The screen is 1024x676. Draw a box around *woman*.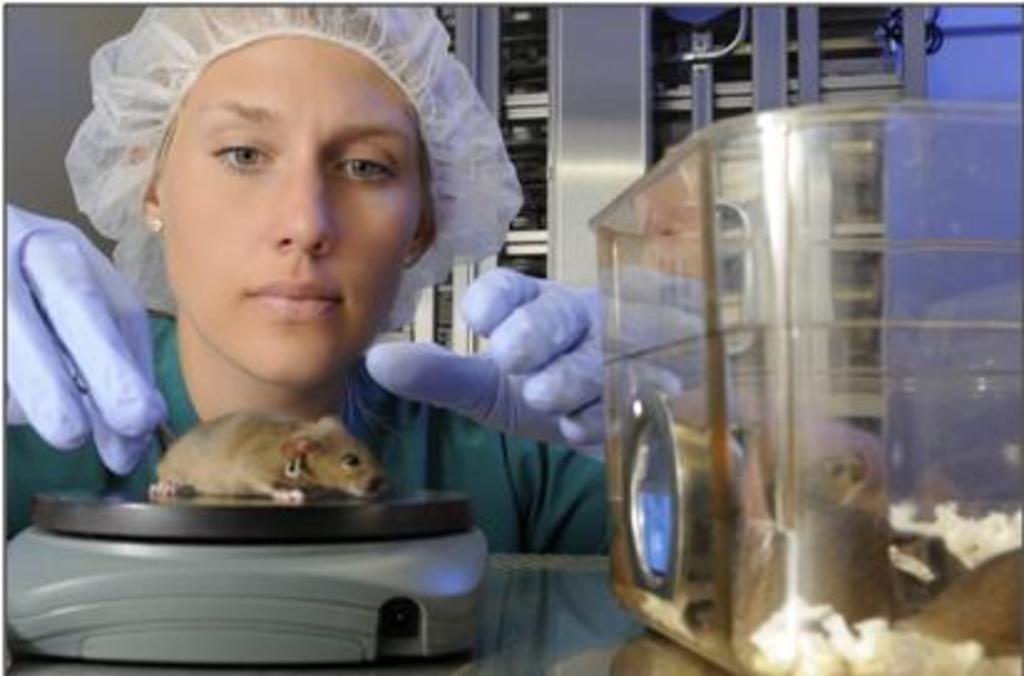
[50, 55, 726, 611].
